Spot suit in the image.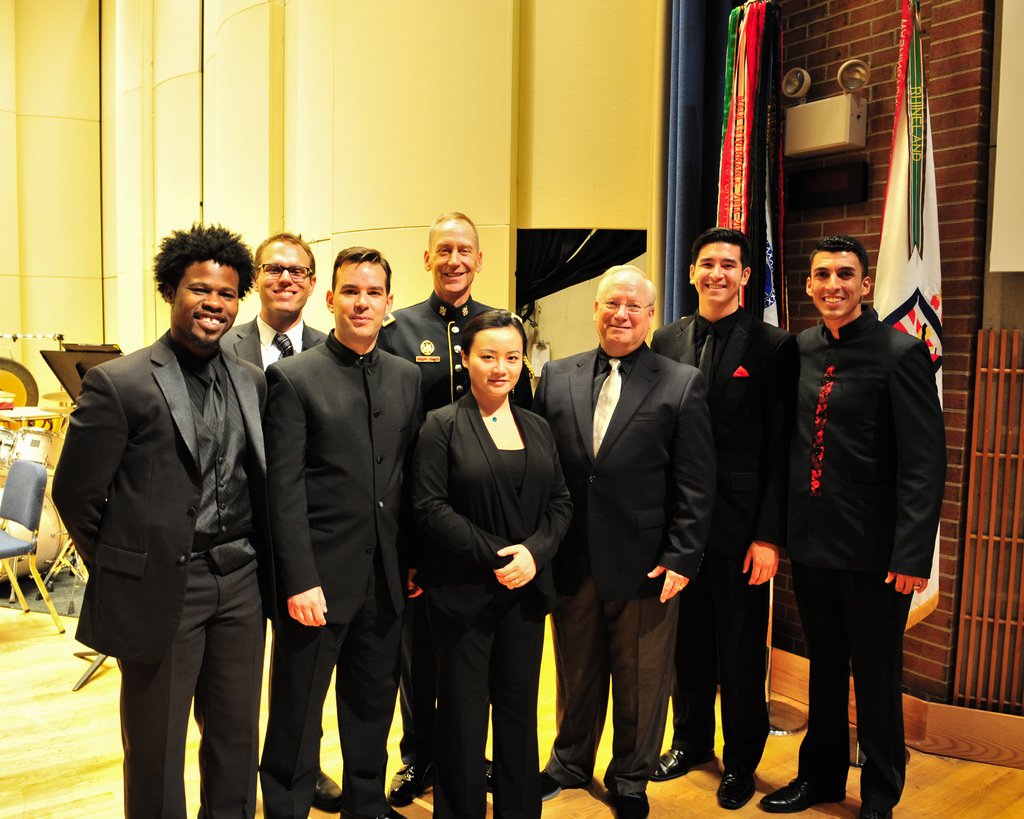
suit found at (790,303,949,799).
